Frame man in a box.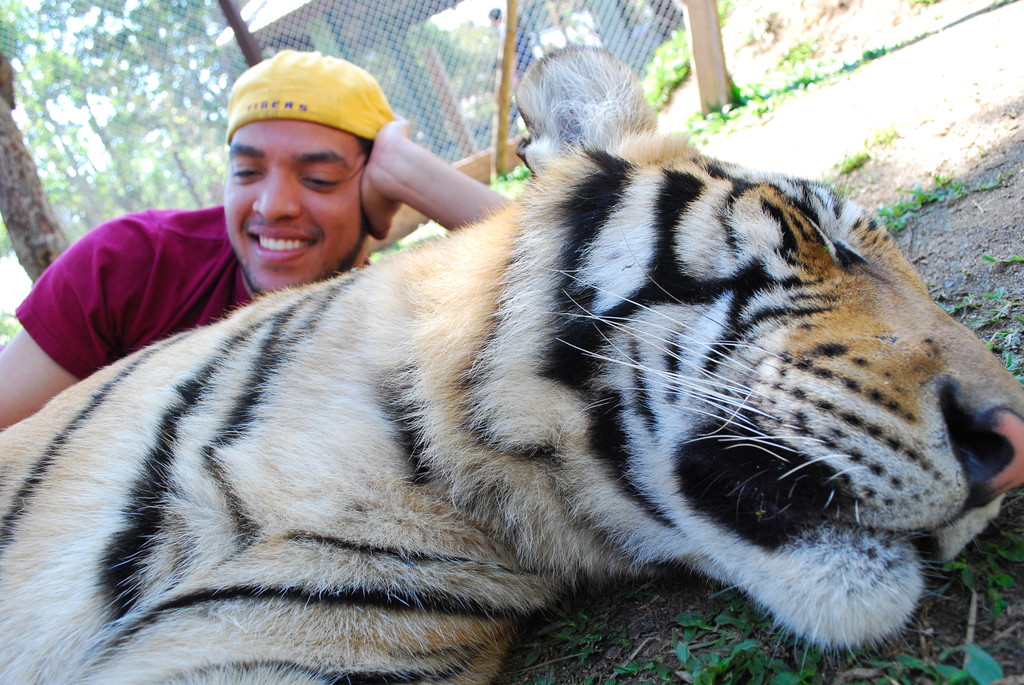
0, 47, 517, 429.
